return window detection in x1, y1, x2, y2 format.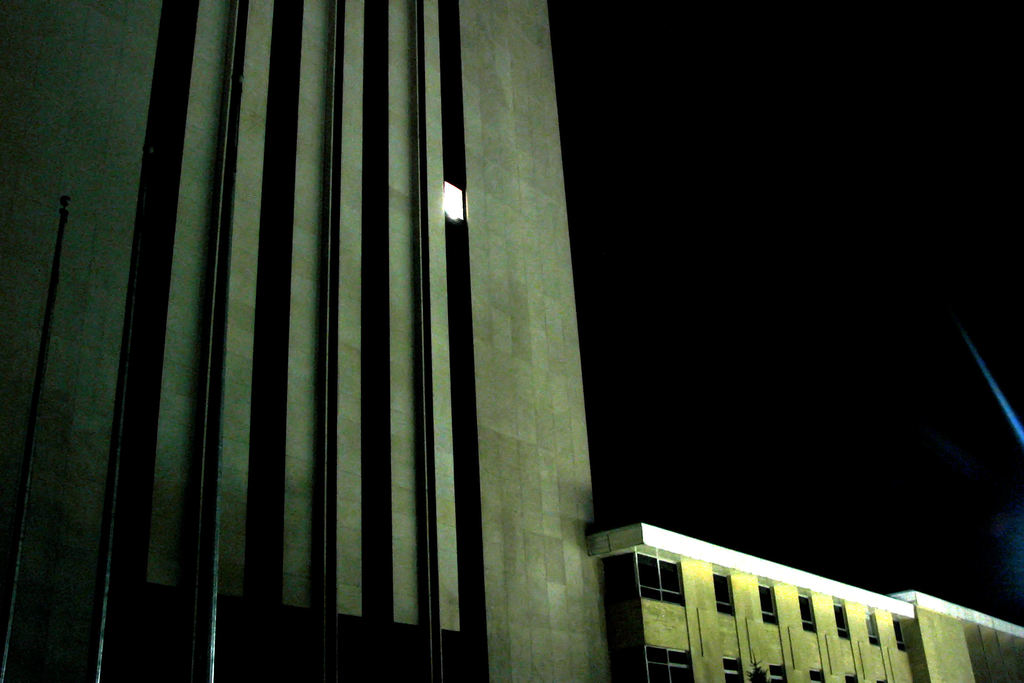
824, 599, 850, 637.
